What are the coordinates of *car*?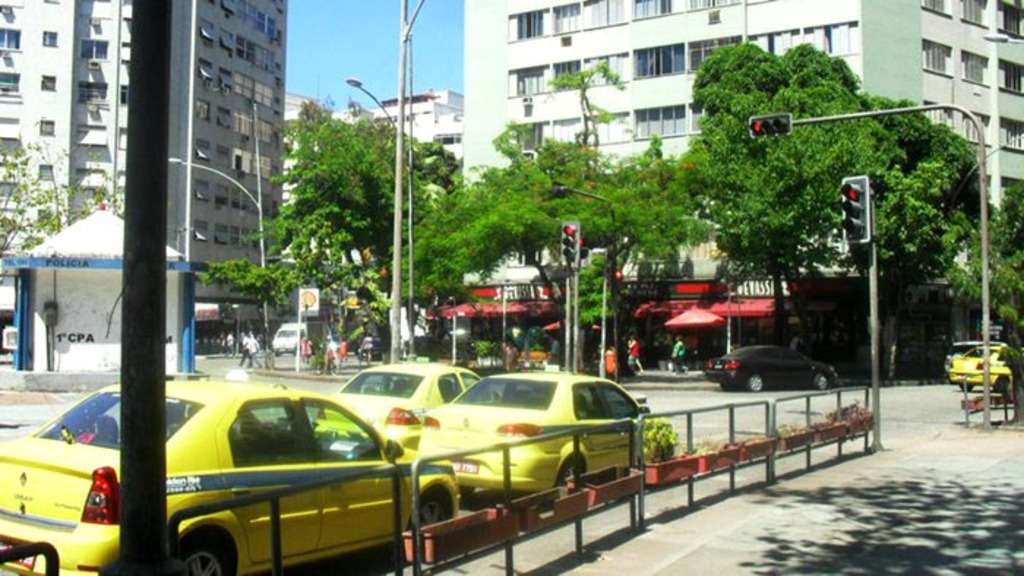
Rect(320, 365, 481, 447).
